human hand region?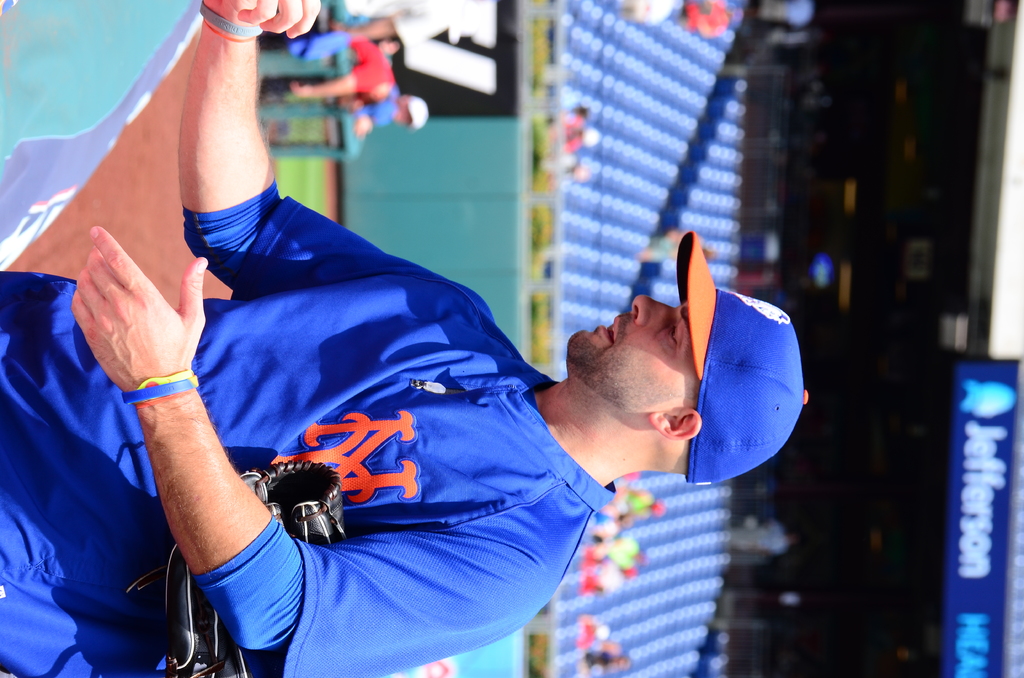
356 111 374 138
